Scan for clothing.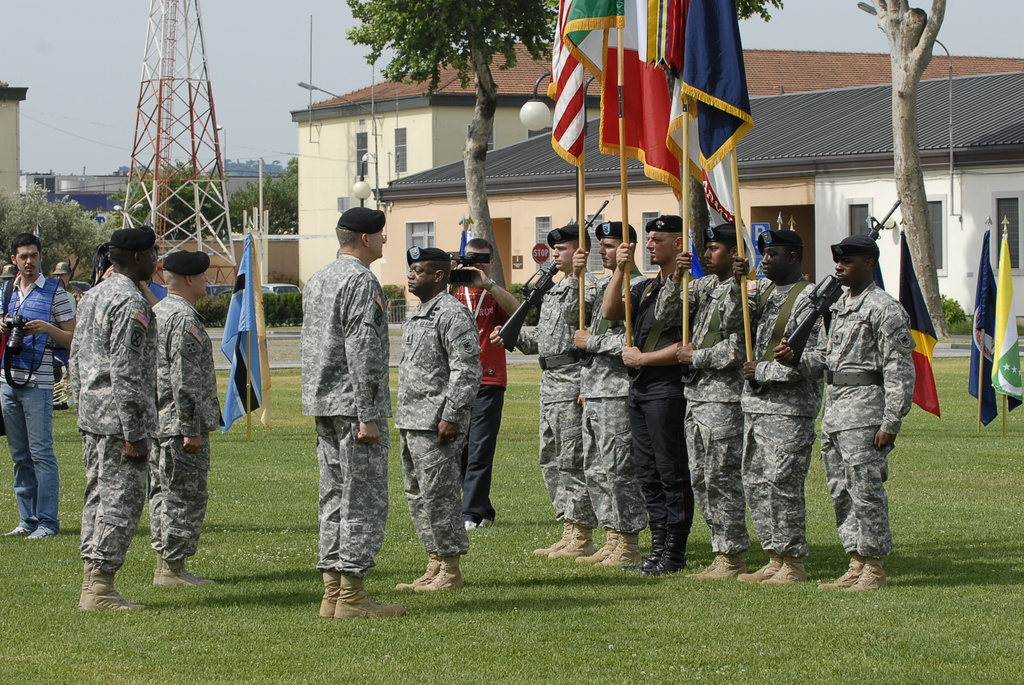
Scan result: 3:277:68:514.
